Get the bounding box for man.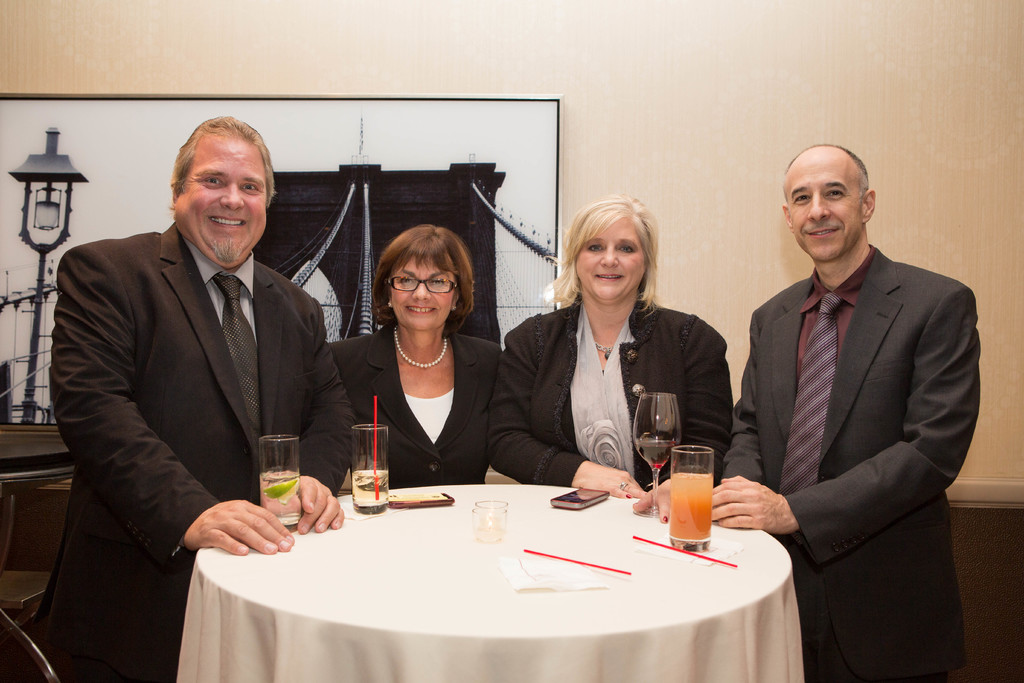
{"left": 710, "top": 104, "right": 980, "bottom": 682}.
